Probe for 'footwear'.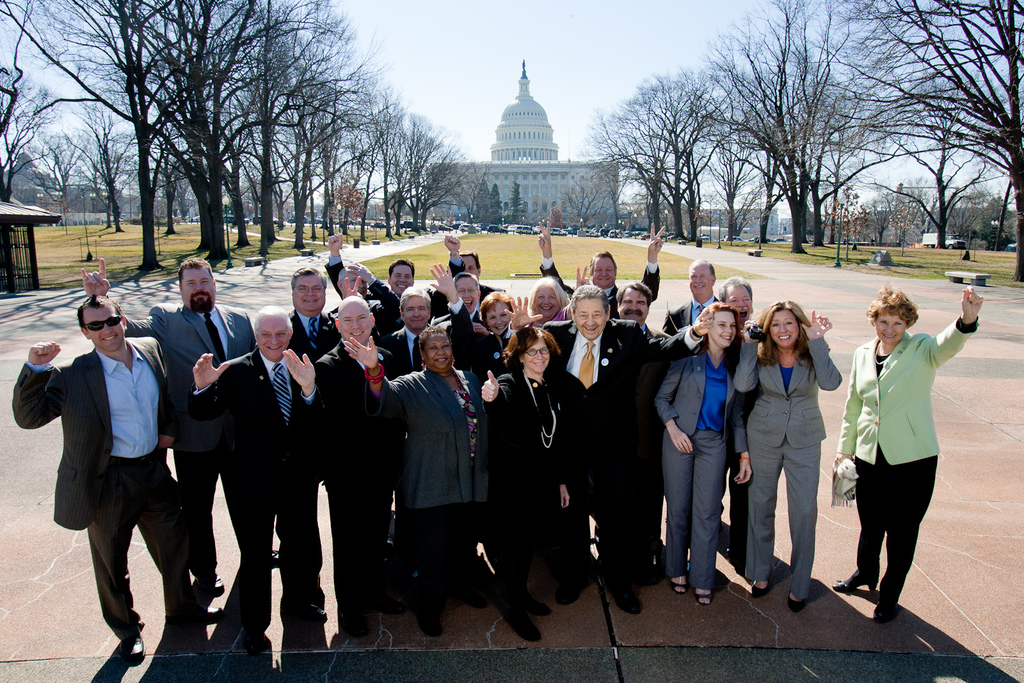
Probe result: (414, 596, 443, 636).
